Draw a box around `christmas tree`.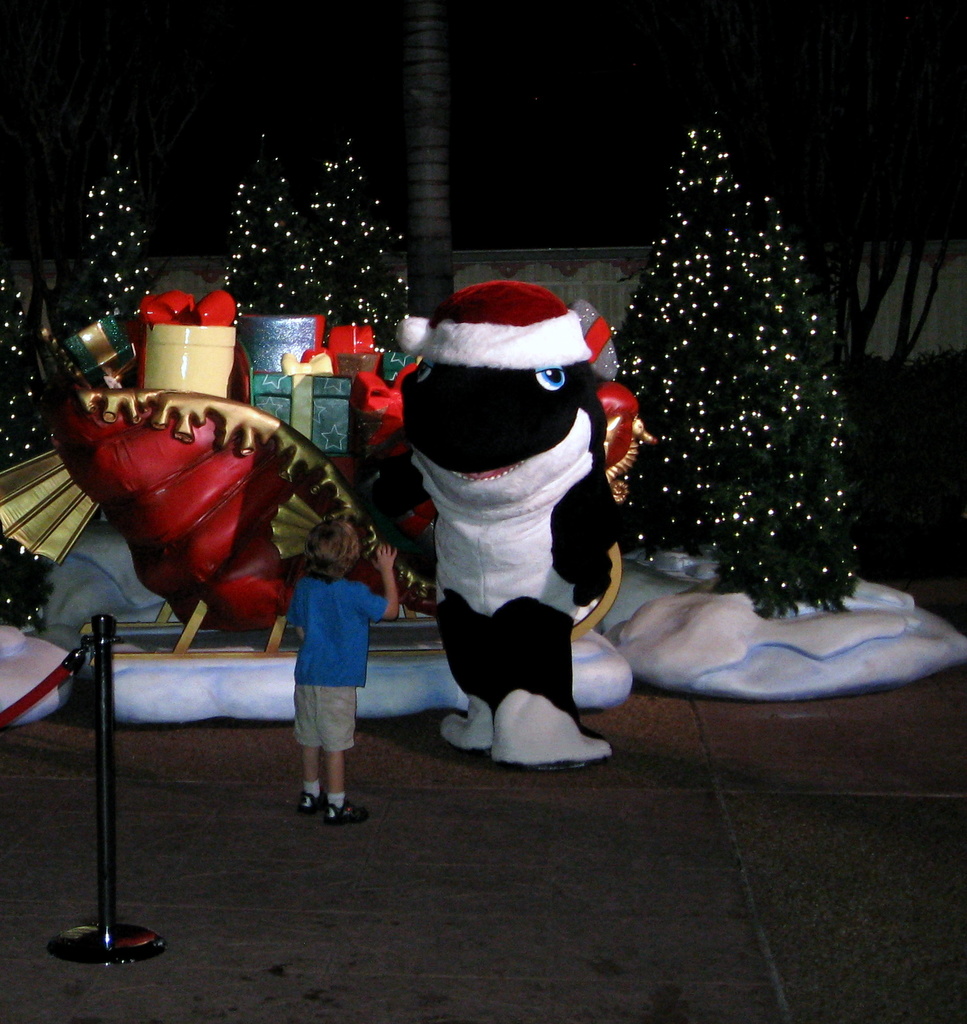
x1=603, y1=84, x2=763, y2=560.
